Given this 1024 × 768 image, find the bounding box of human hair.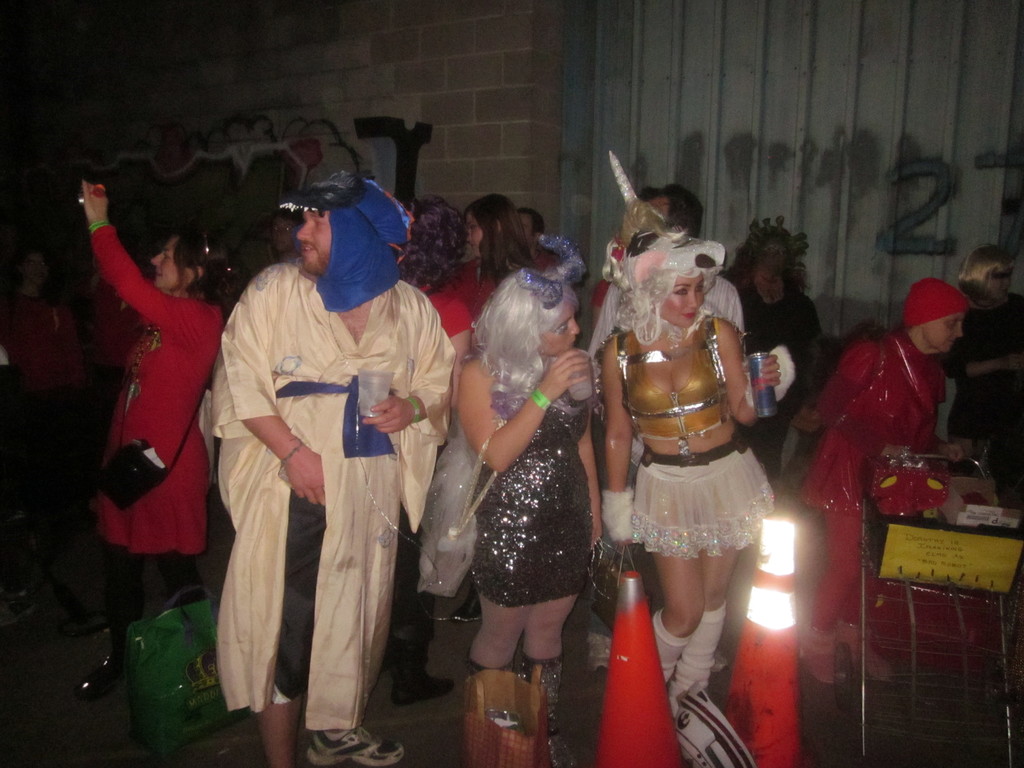
bbox(273, 207, 307, 226).
